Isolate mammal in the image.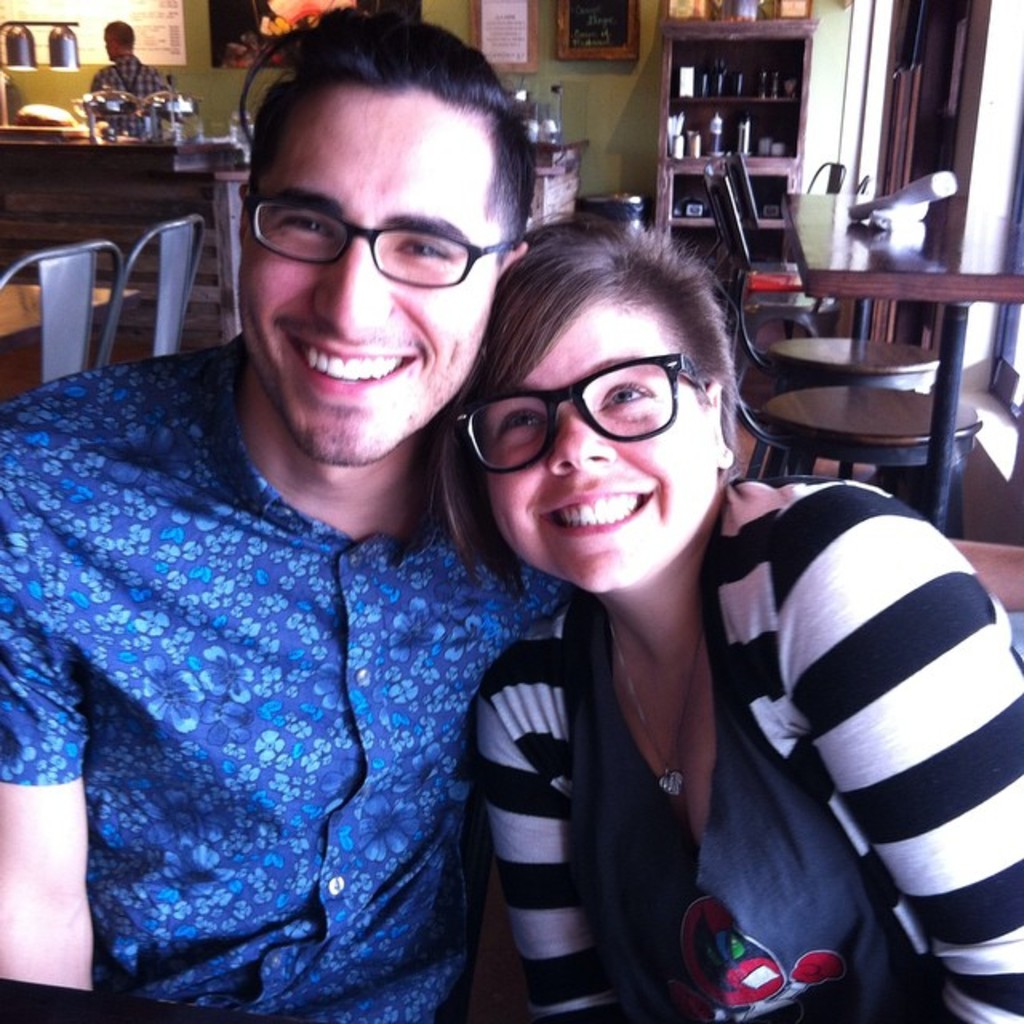
Isolated region: crop(82, 13, 176, 142).
